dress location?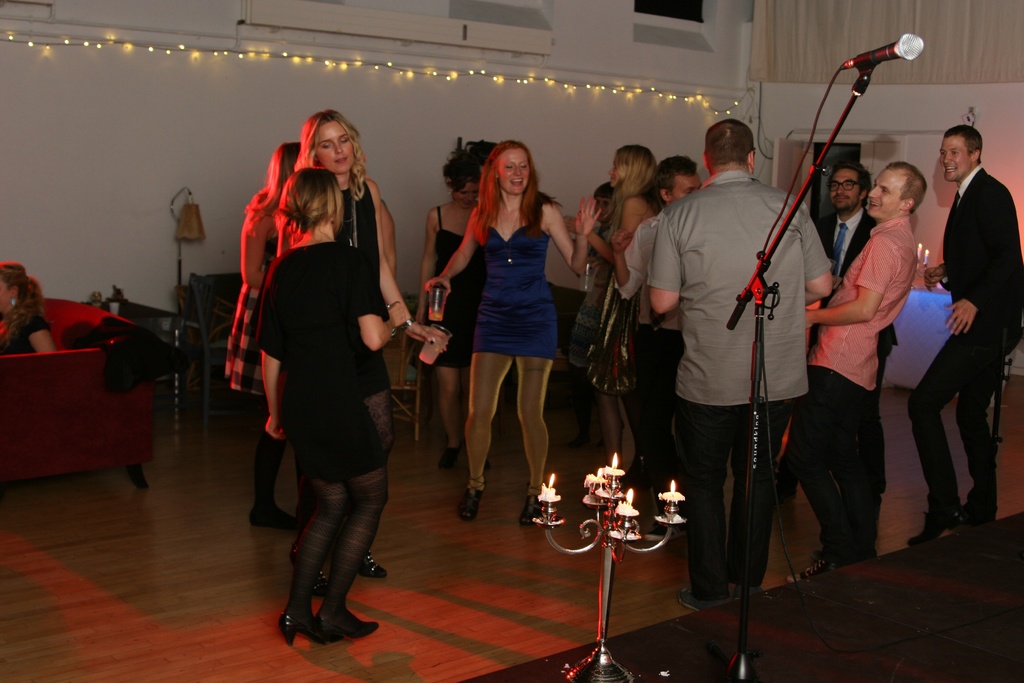
(332,177,390,393)
